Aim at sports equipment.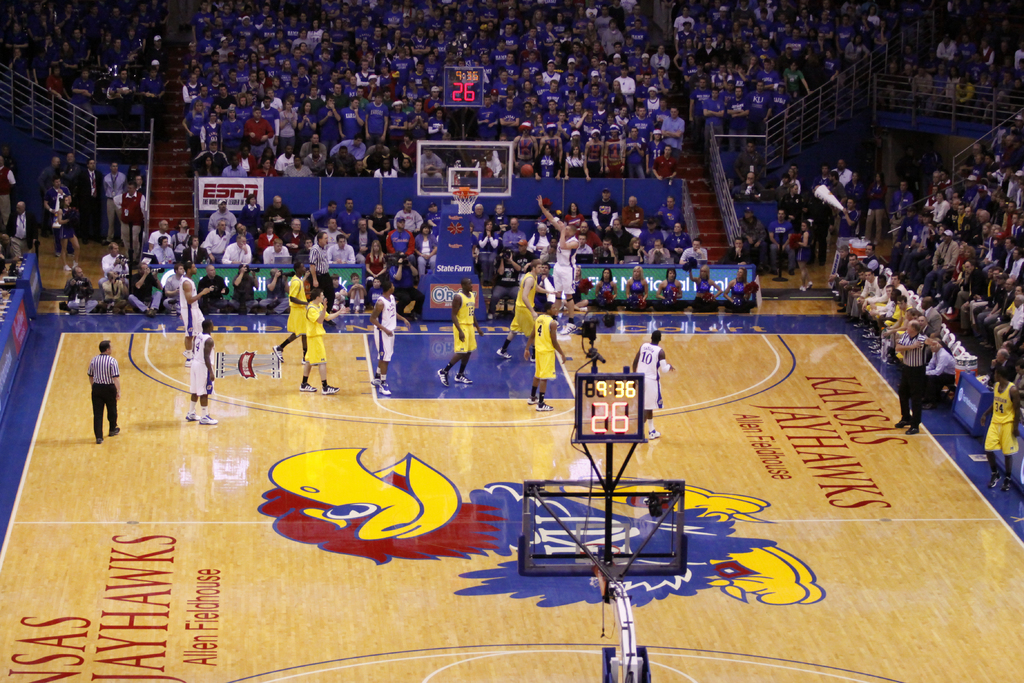
Aimed at [378, 381, 391, 397].
